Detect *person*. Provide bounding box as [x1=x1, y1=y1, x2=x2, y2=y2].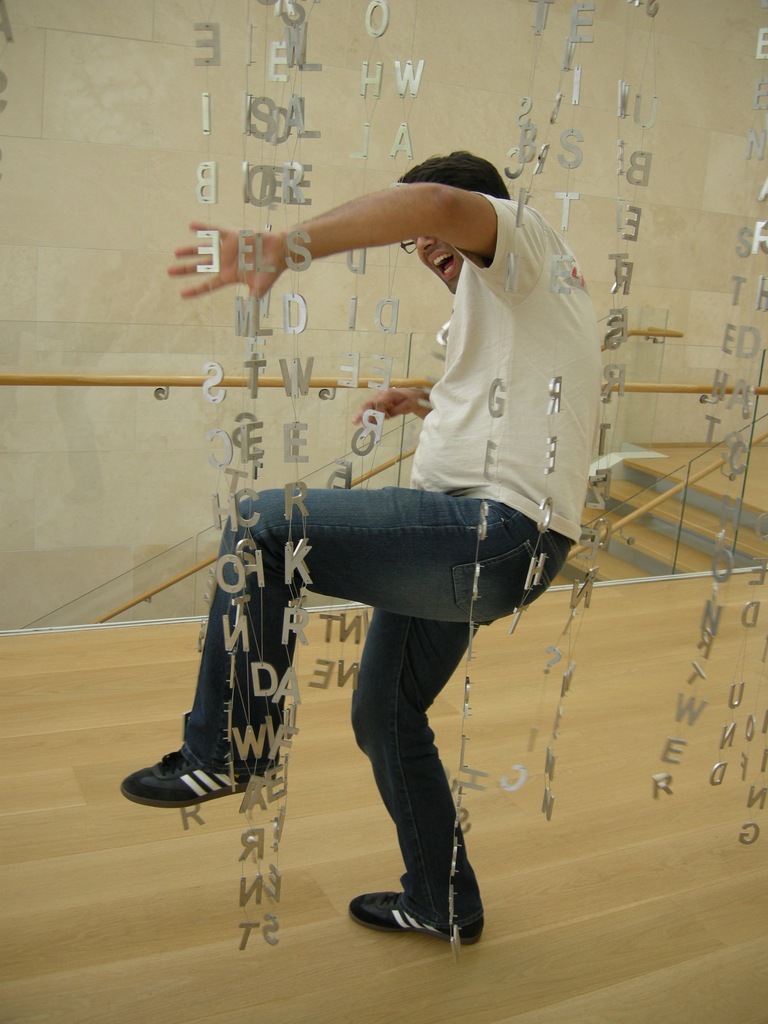
[x1=115, y1=155, x2=579, y2=937].
